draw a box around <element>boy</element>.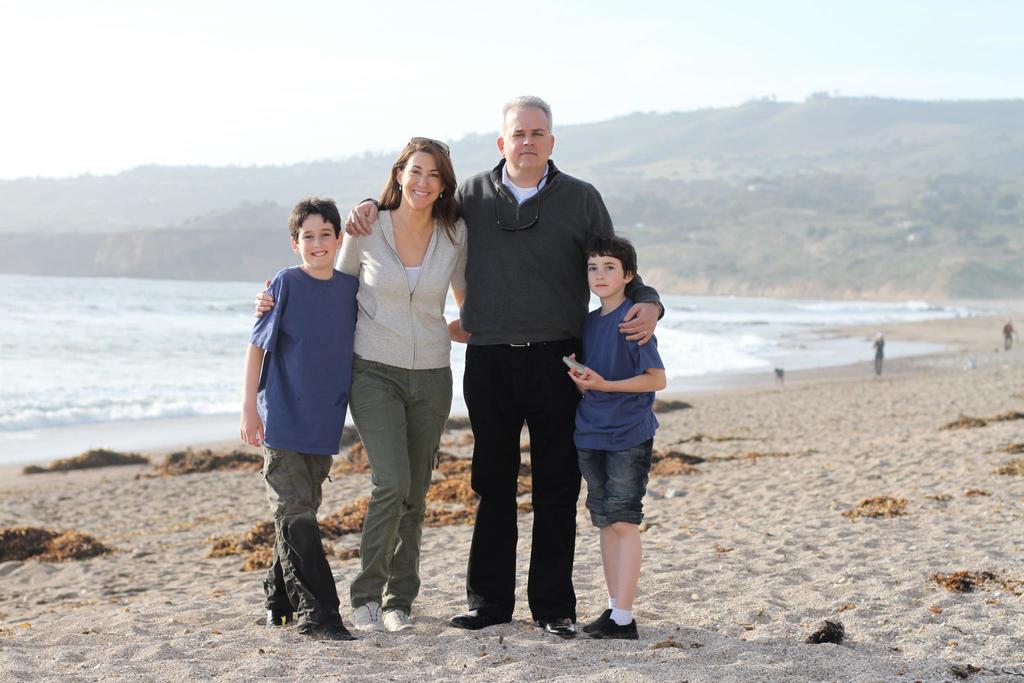
(239, 201, 356, 637).
